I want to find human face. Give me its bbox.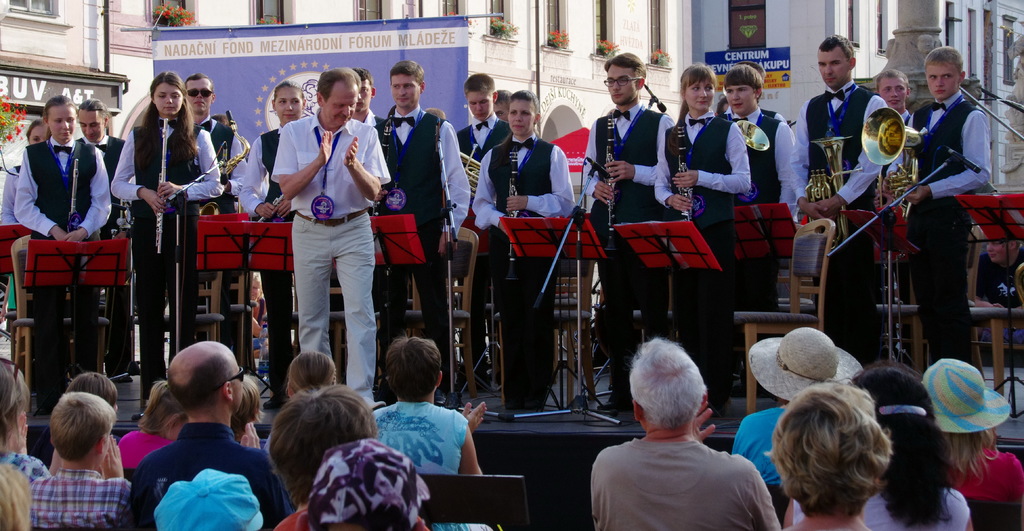
left=390, top=76, right=421, bottom=108.
